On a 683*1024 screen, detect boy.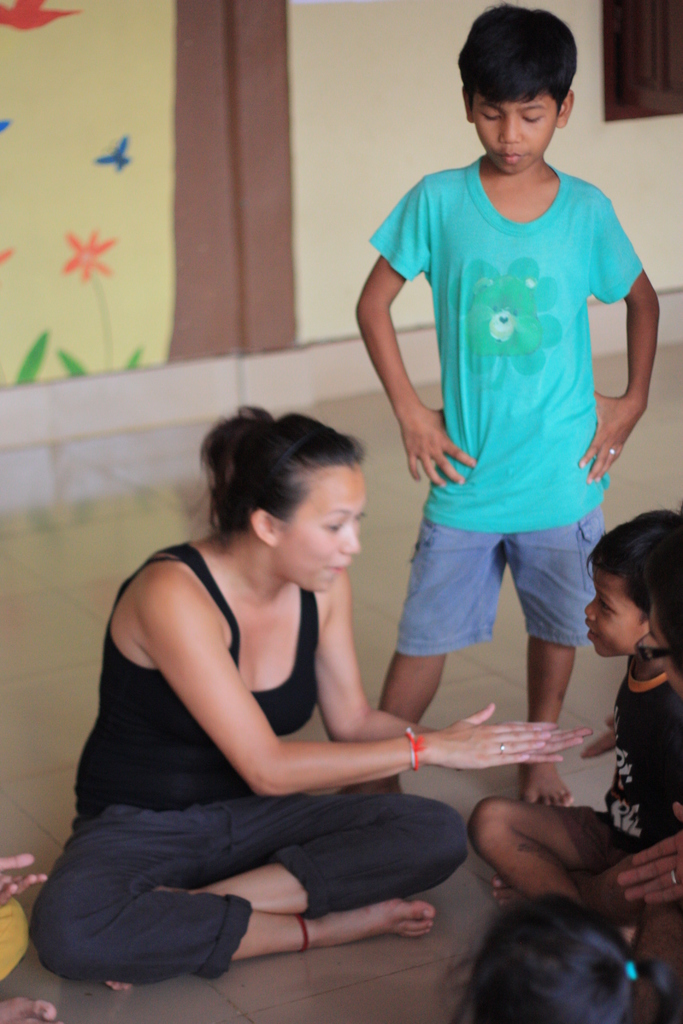
[left=468, top=508, right=682, bottom=914].
